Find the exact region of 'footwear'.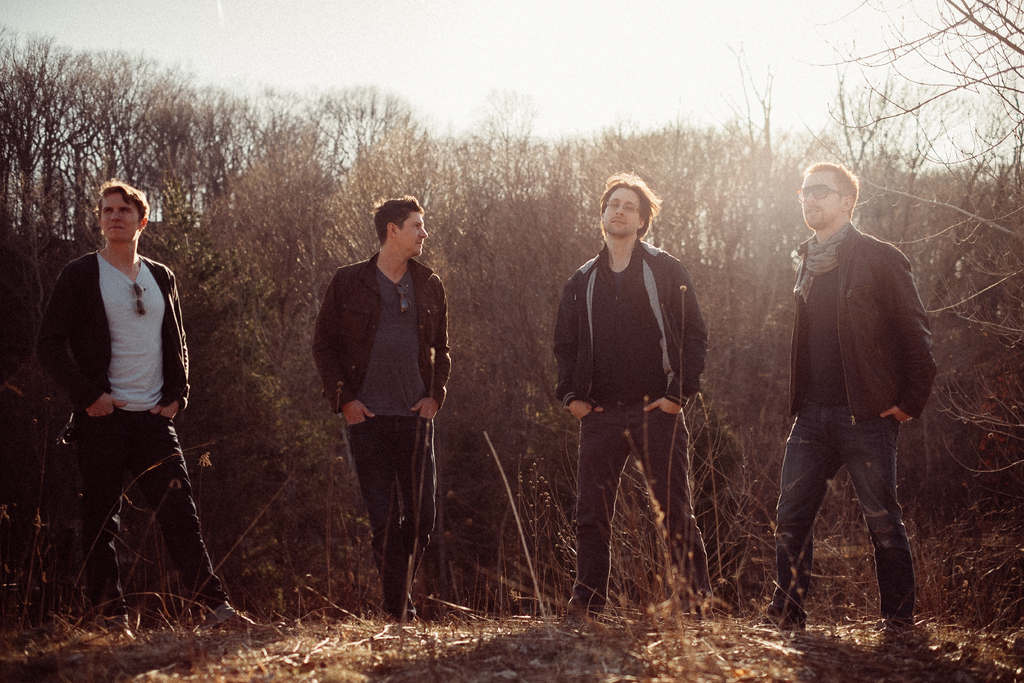
Exact region: bbox(877, 618, 922, 647).
